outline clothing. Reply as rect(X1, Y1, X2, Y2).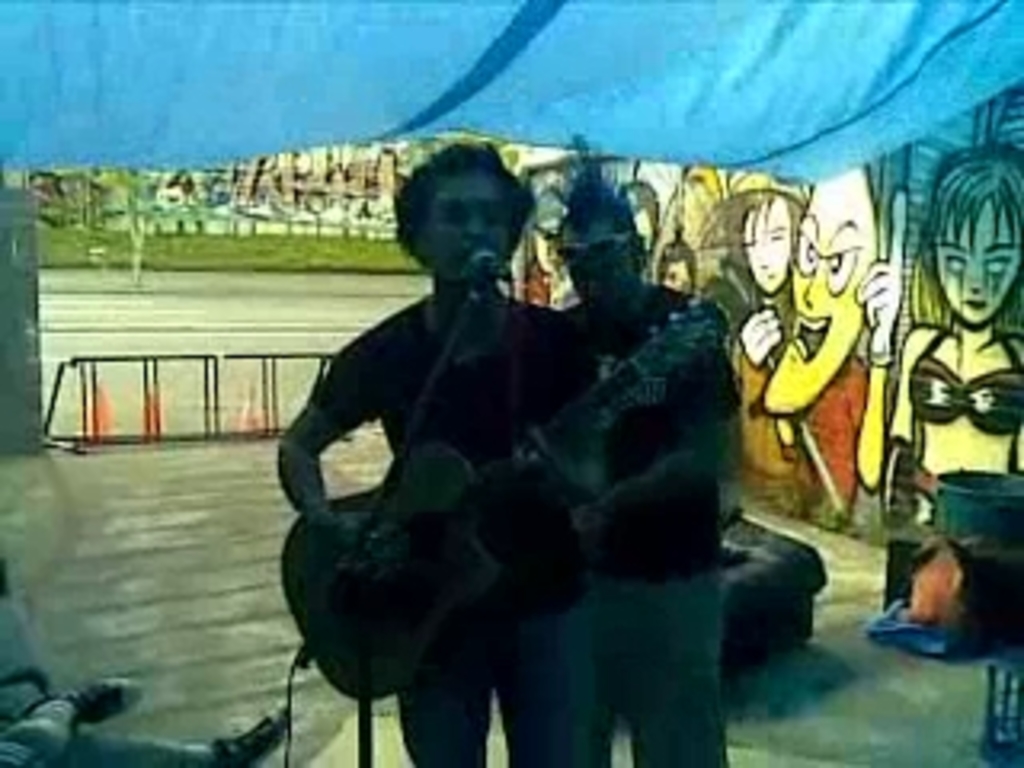
rect(314, 294, 602, 765).
